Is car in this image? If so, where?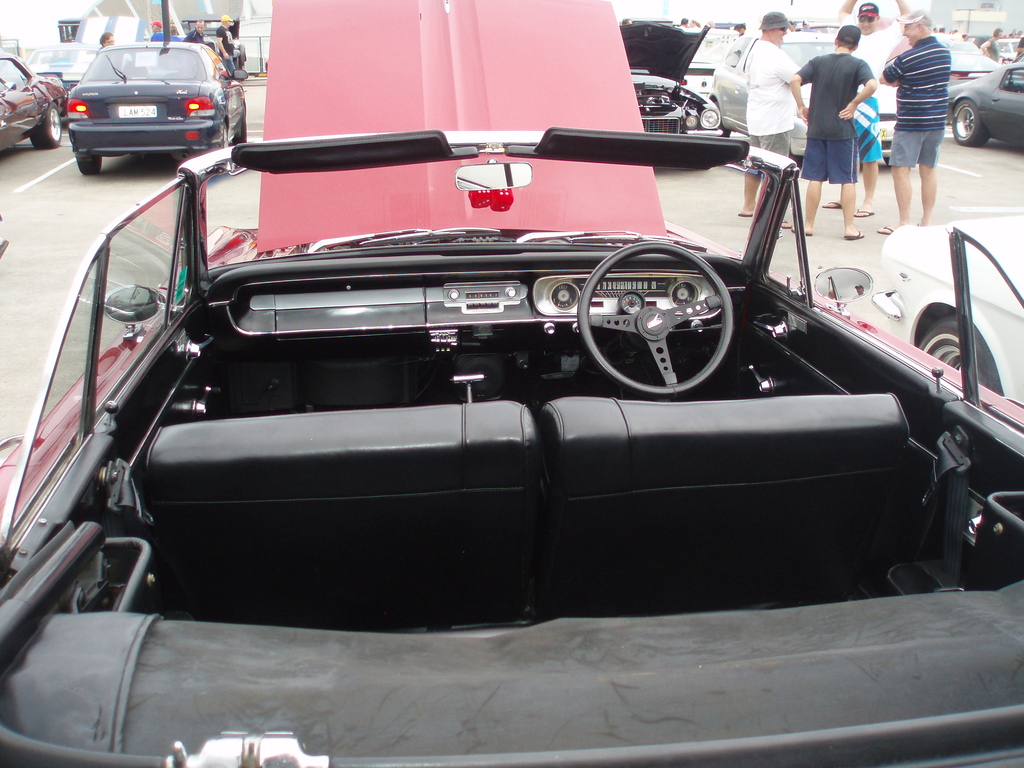
Yes, at 0, 0, 1023, 767.
